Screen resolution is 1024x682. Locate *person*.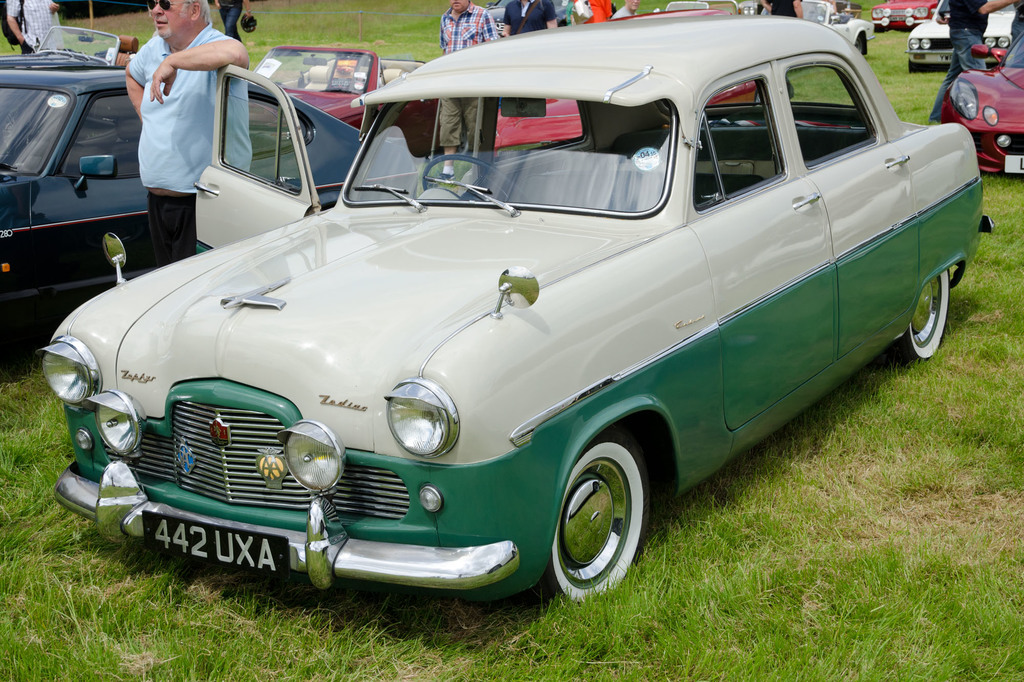
{"x1": 118, "y1": 0, "x2": 241, "y2": 223}.
